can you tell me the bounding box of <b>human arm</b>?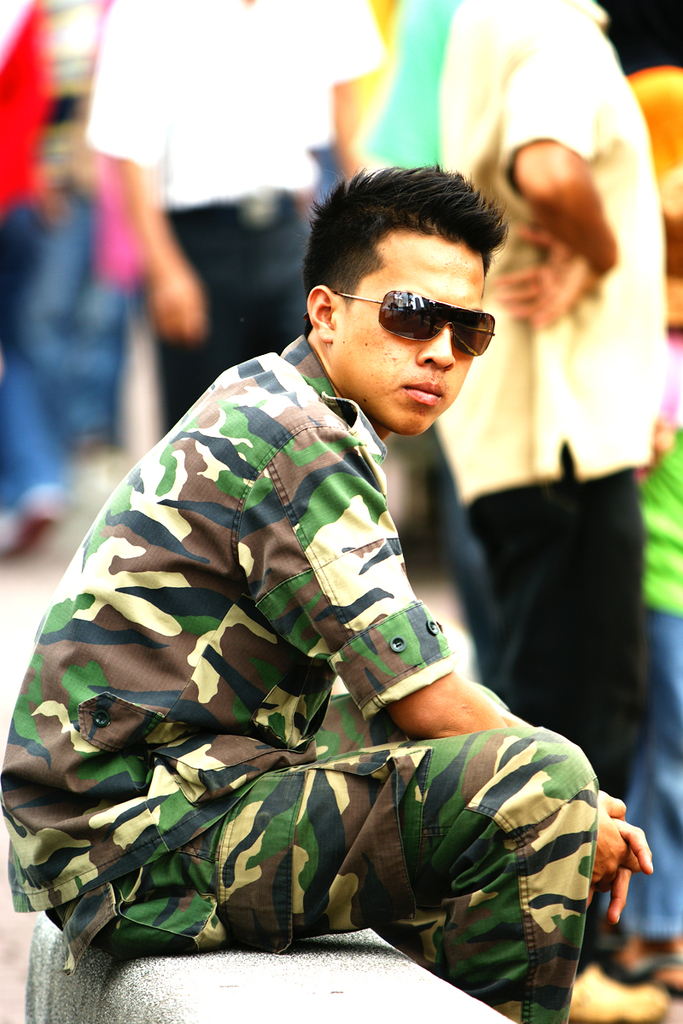
254, 428, 625, 884.
